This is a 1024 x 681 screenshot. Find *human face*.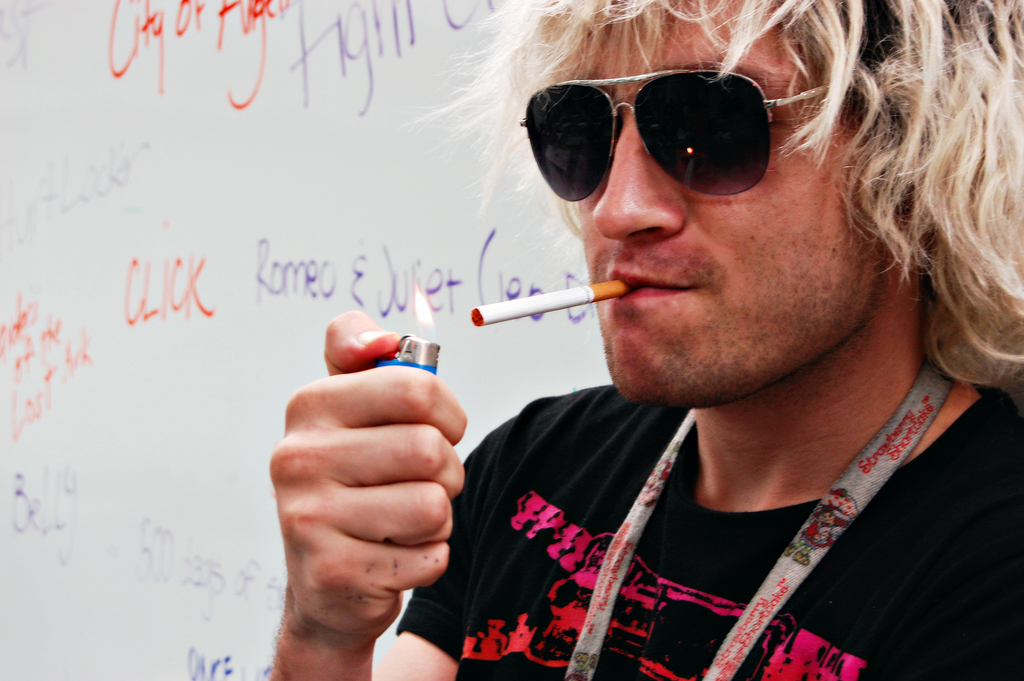
Bounding box: BBox(556, 0, 881, 411).
